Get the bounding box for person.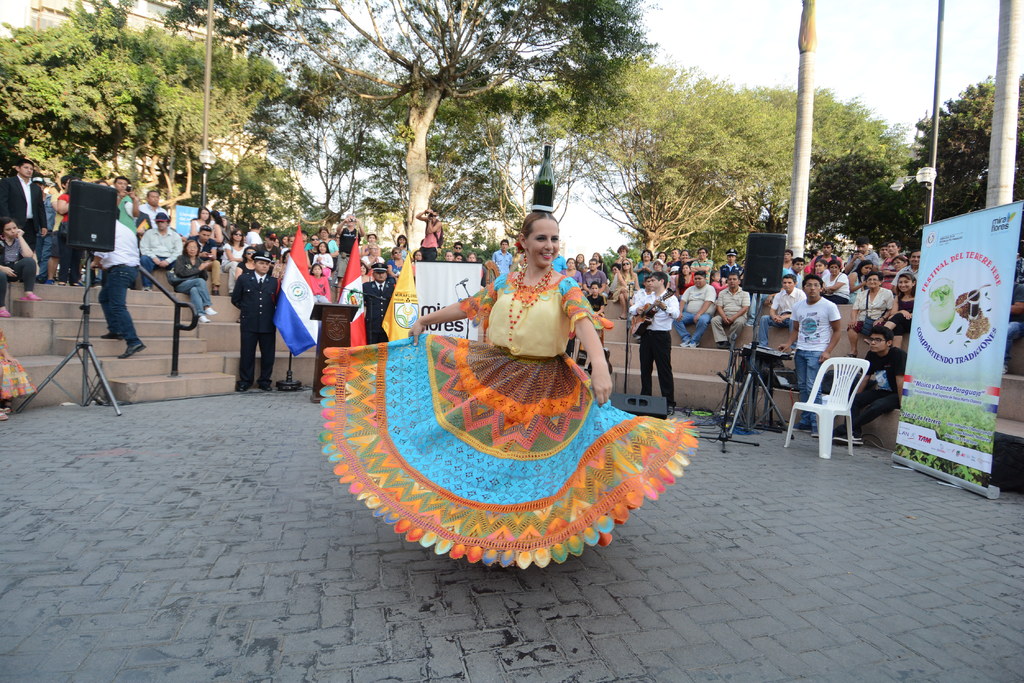
x1=678, y1=263, x2=696, y2=291.
